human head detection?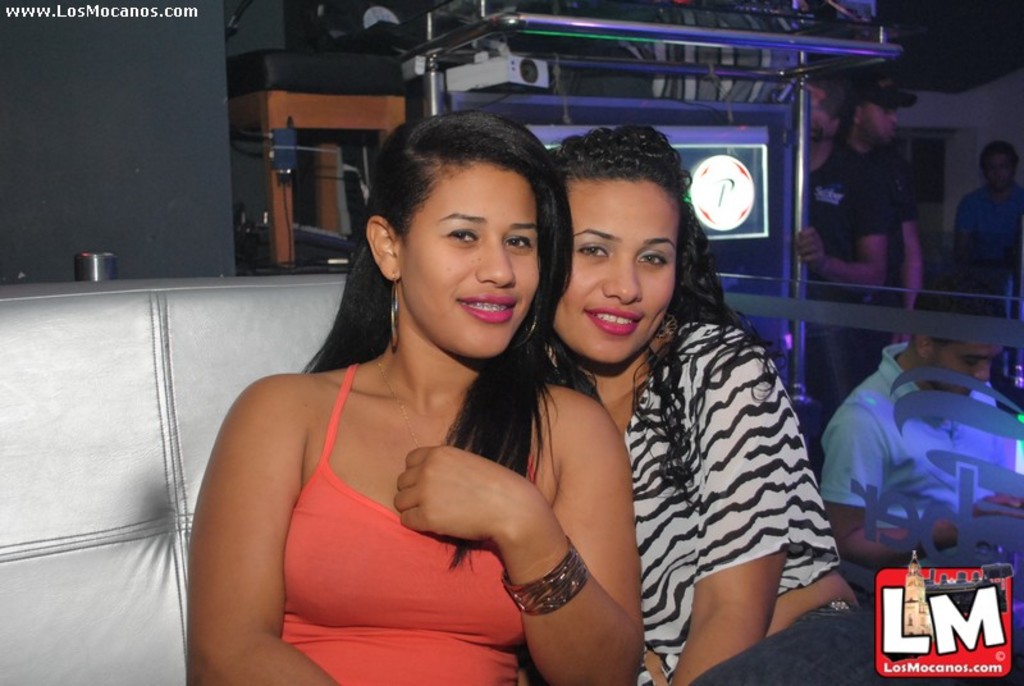
bbox=(911, 278, 1023, 407)
